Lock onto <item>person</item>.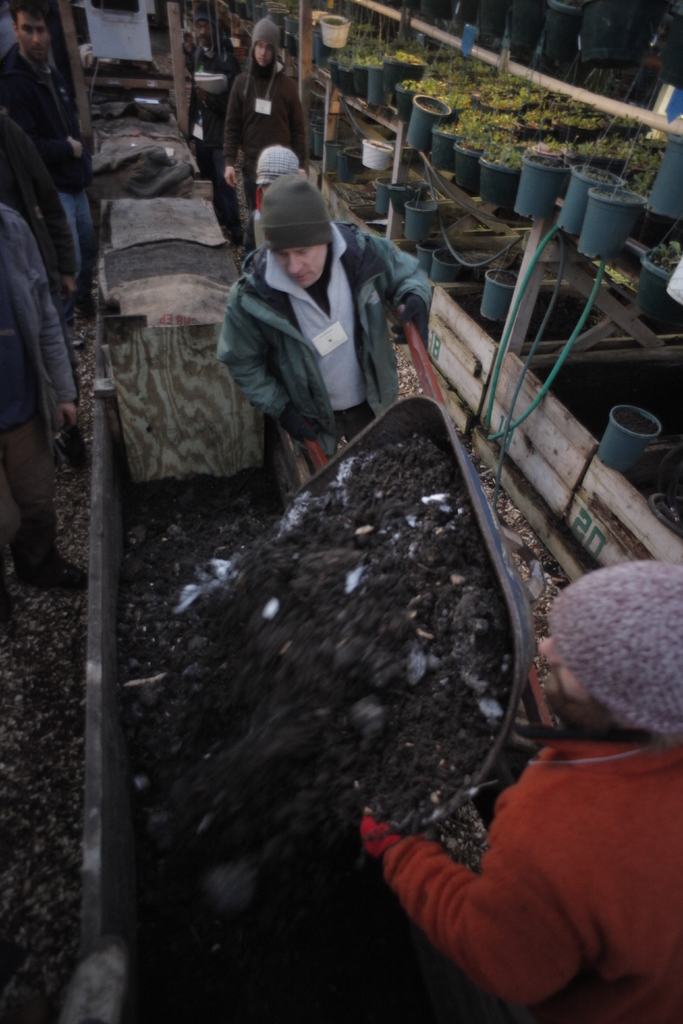
Locked: 0:111:72:323.
